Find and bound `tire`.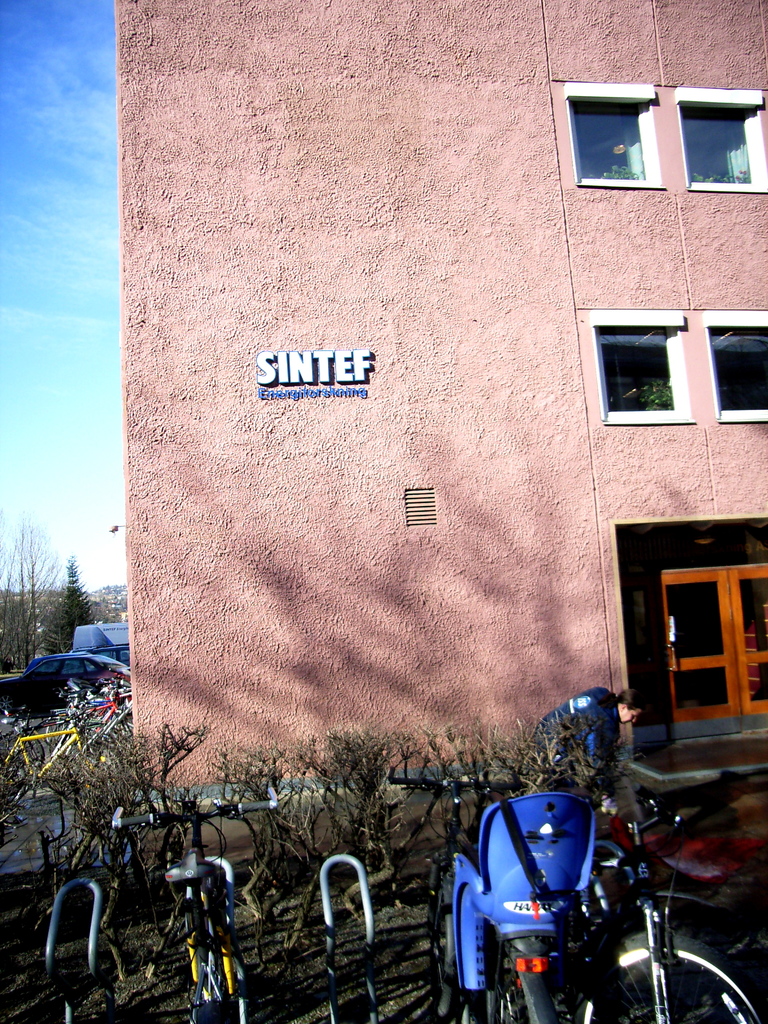
Bound: {"x1": 429, "y1": 855, "x2": 454, "y2": 1020}.
